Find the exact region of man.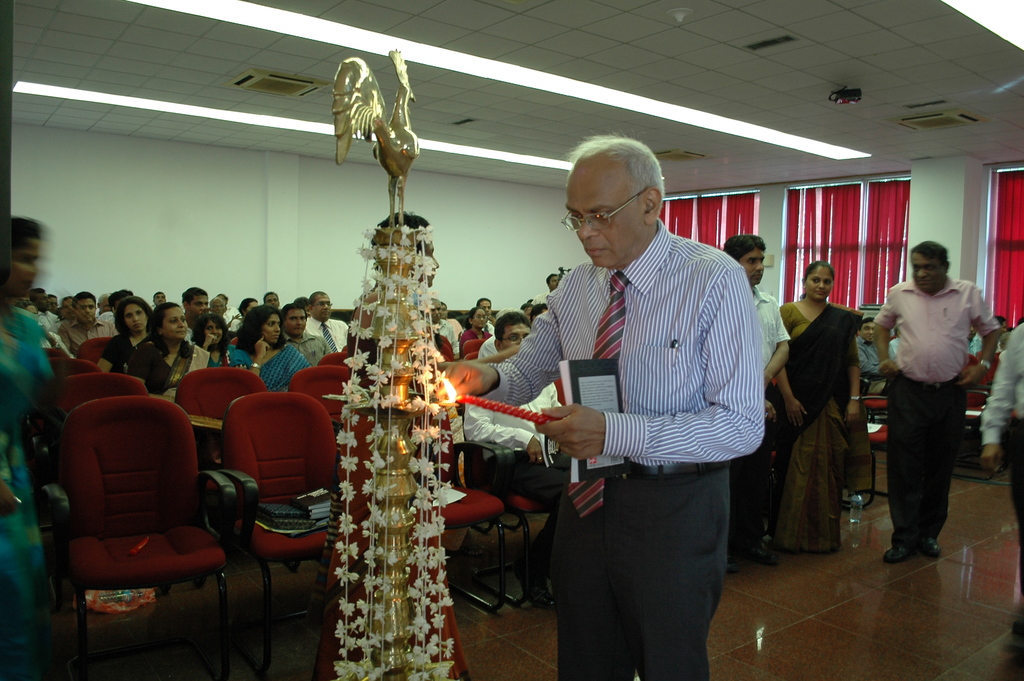
Exact region: x1=31 y1=286 x2=56 y2=332.
